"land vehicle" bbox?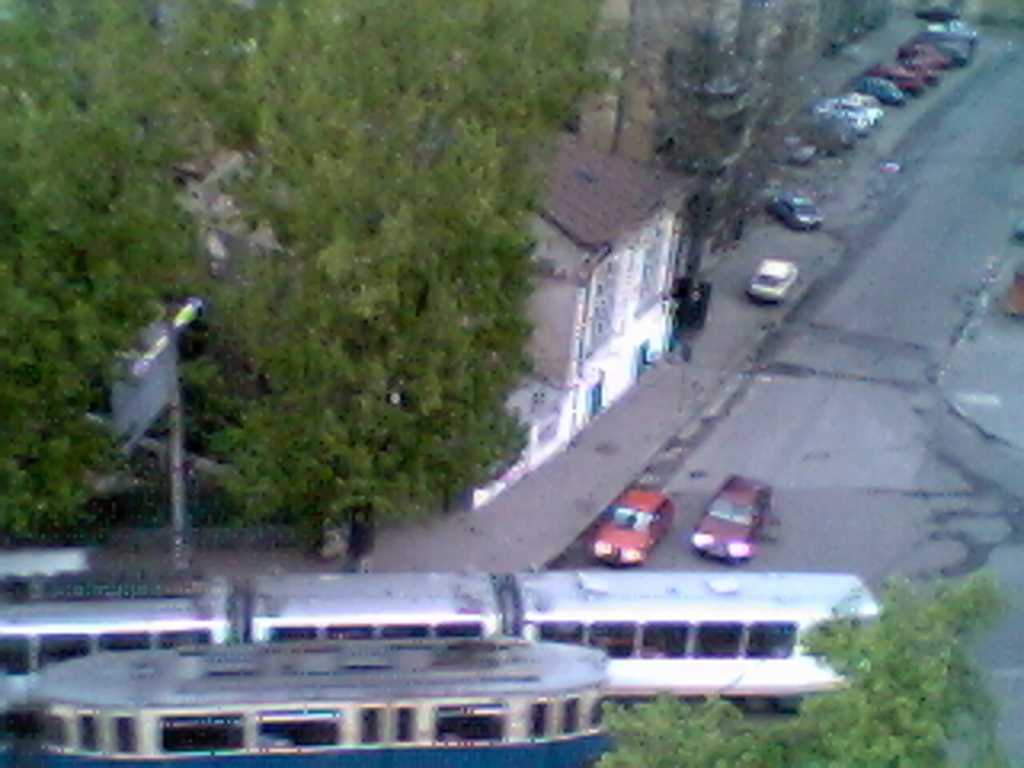
locate(906, 51, 947, 96)
